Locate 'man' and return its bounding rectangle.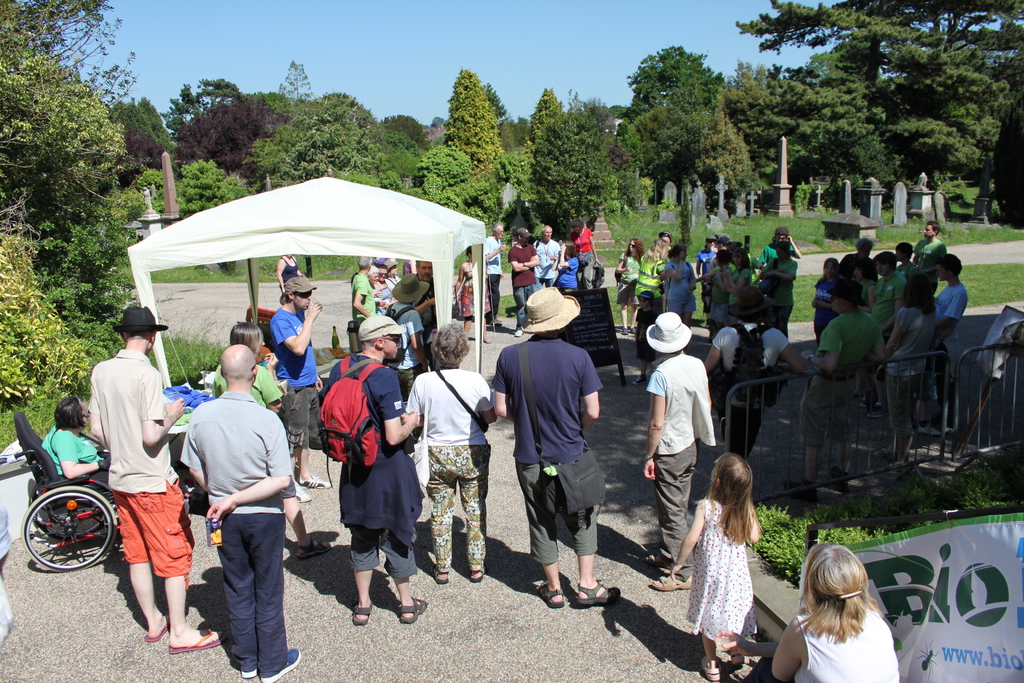
select_region(485, 283, 614, 607).
